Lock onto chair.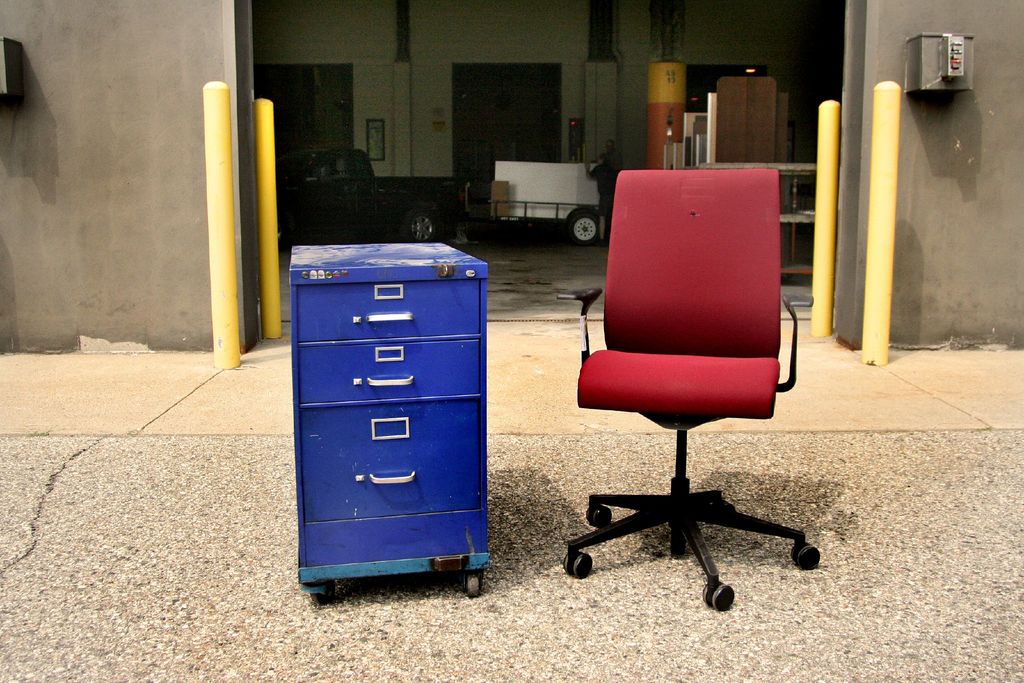
Locked: 568:155:817:609.
